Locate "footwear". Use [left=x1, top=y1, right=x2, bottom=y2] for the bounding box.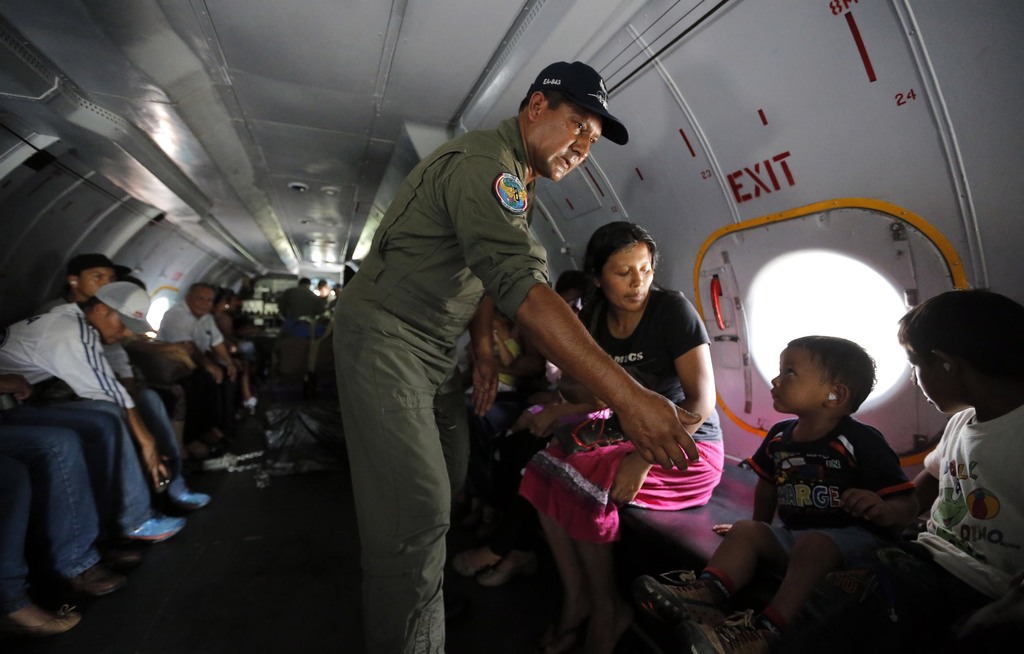
[left=477, top=552, right=545, bottom=582].
